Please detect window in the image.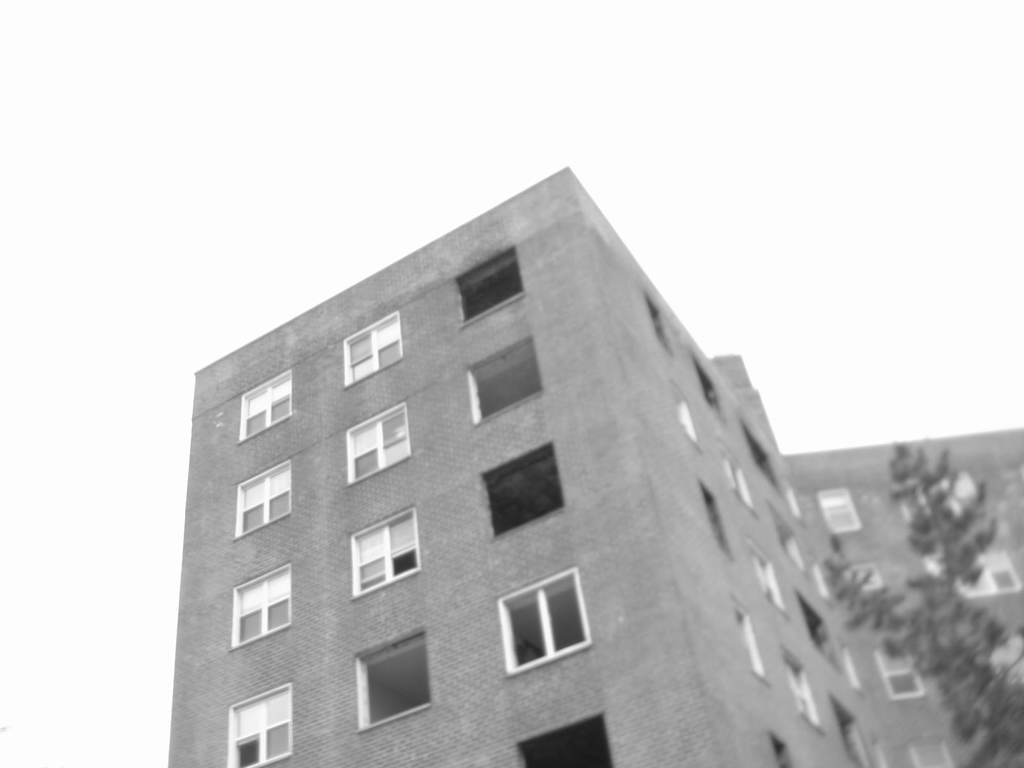
x1=822, y1=489, x2=858, y2=532.
